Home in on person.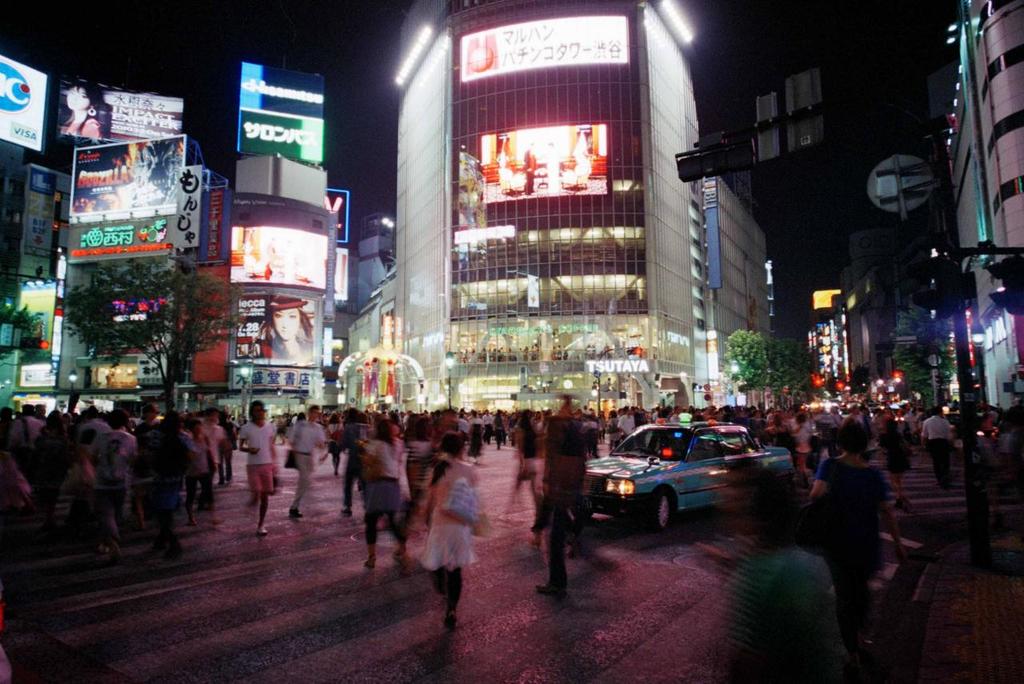
Homed in at <bbox>58, 78, 102, 138</bbox>.
